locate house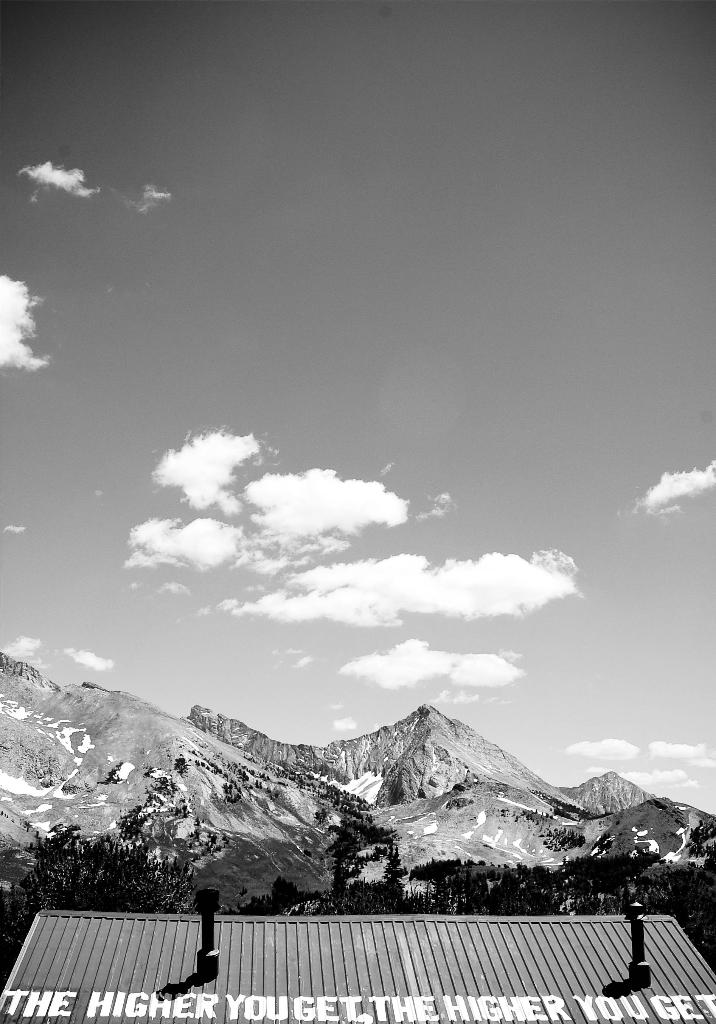
{"left": 0, "top": 886, "right": 715, "bottom": 1023}
